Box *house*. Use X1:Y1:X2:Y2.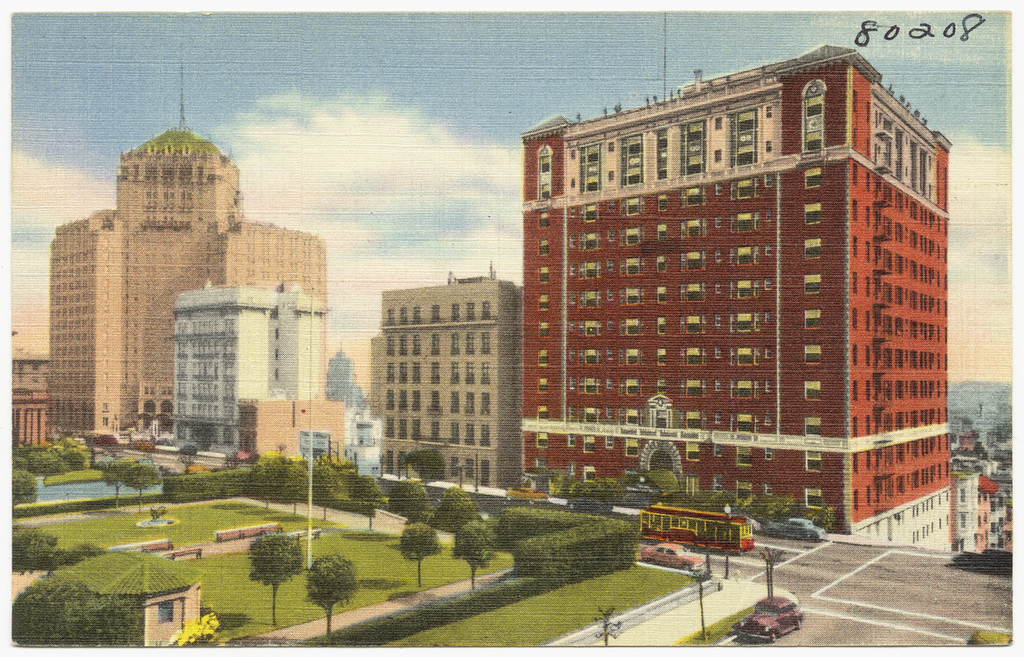
8:346:55:458.
